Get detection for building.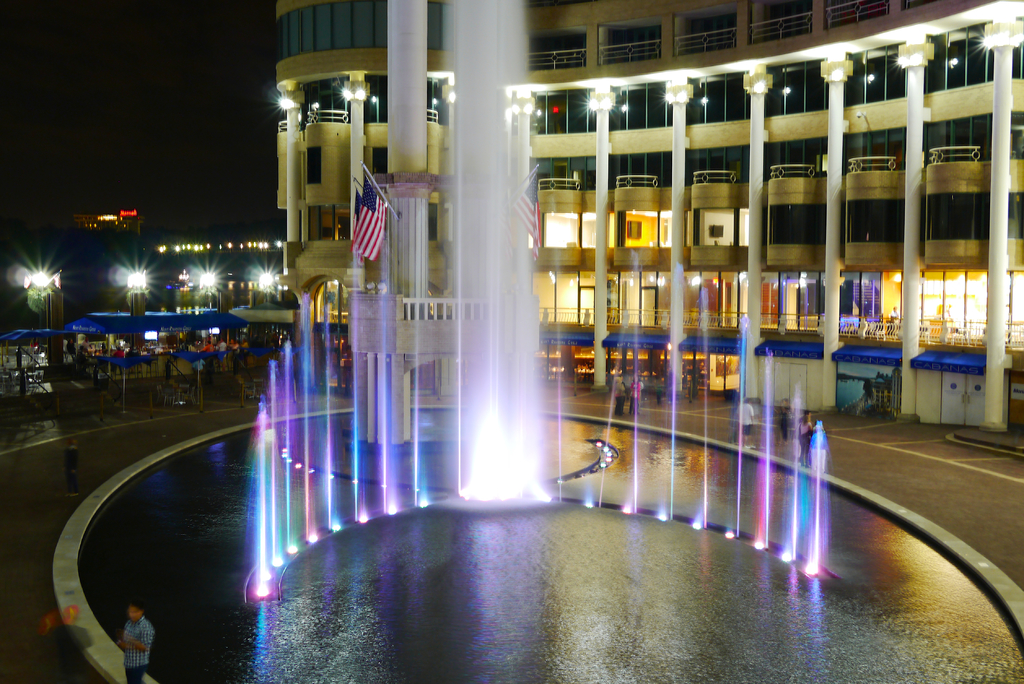
Detection: bbox(275, 0, 1023, 436).
